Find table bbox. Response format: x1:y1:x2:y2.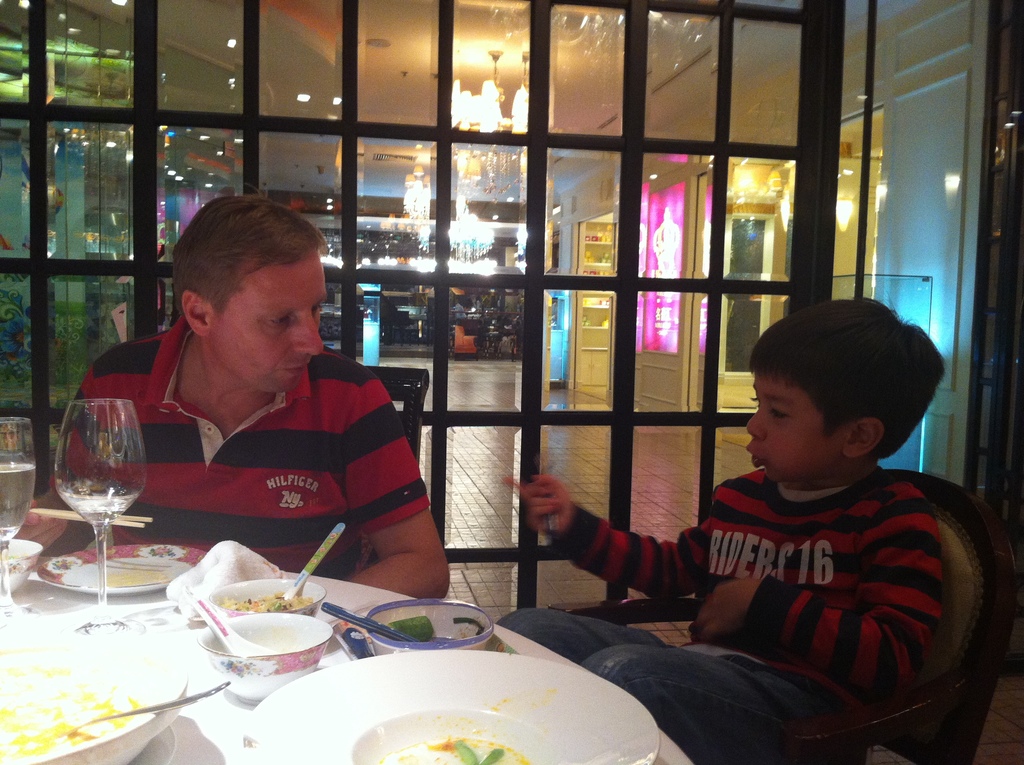
6:525:710:751.
